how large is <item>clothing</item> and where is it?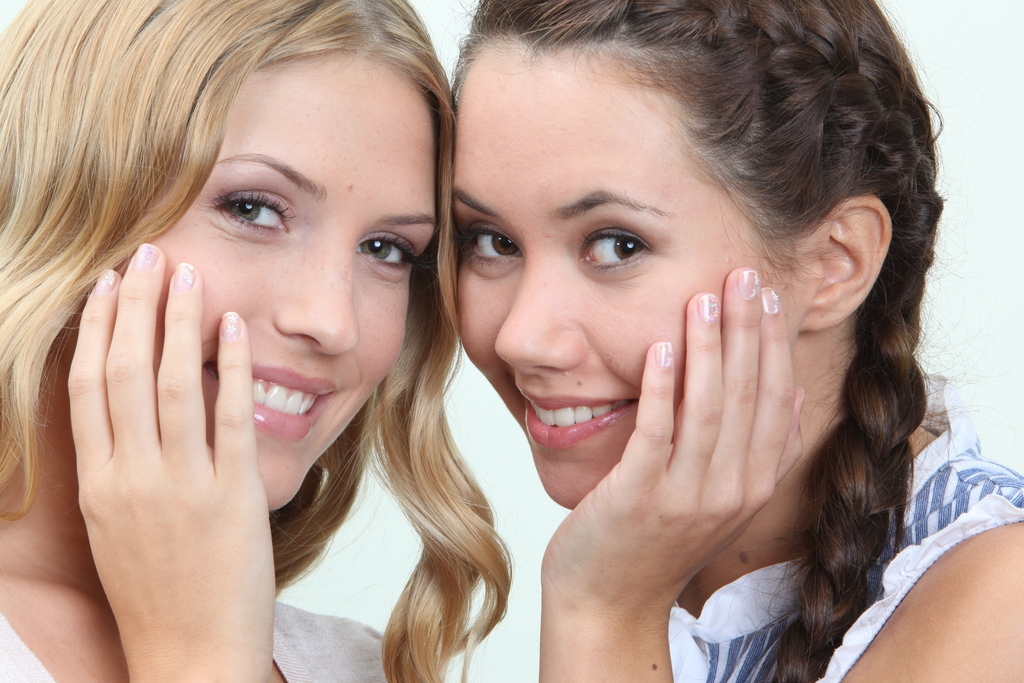
Bounding box: (left=1, top=604, right=447, bottom=682).
